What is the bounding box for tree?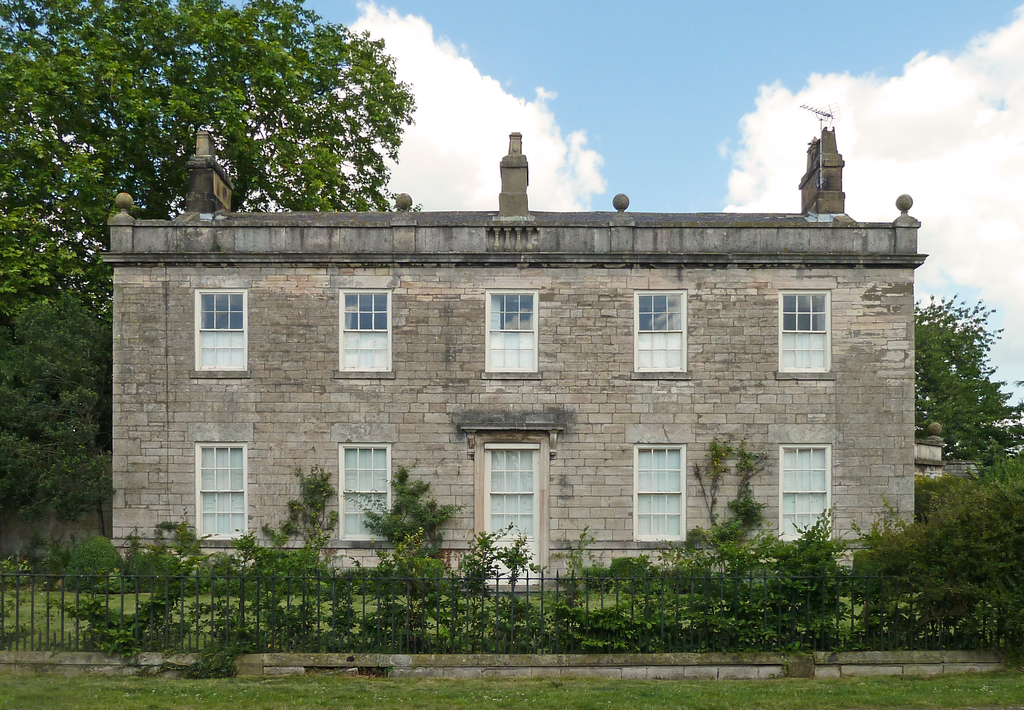
locate(908, 288, 1023, 475).
